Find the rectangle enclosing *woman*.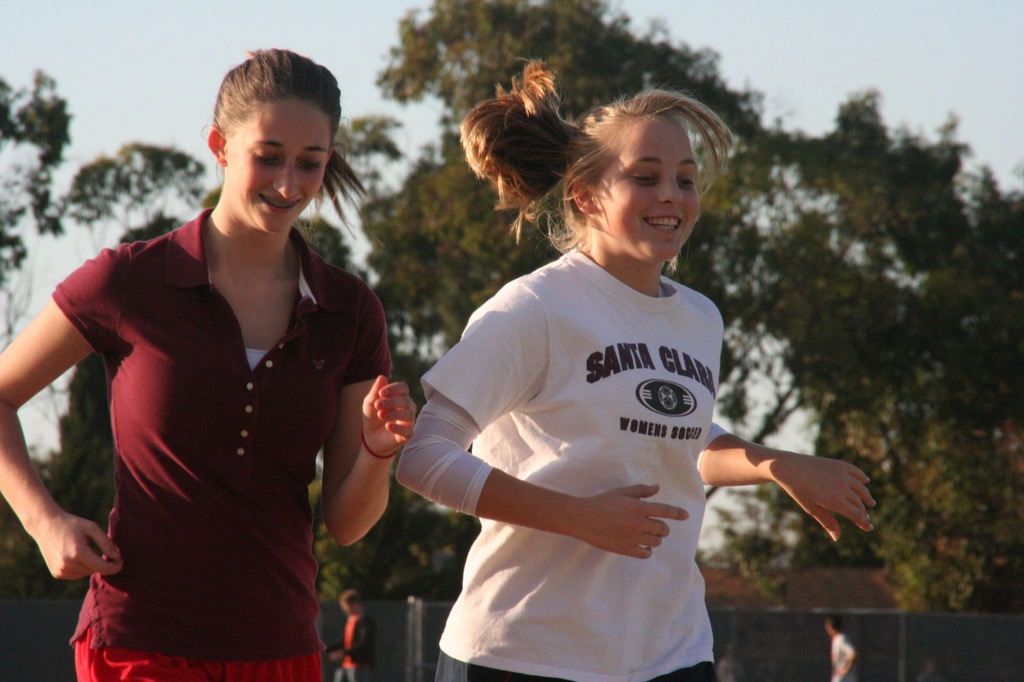
box=[28, 62, 415, 681].
